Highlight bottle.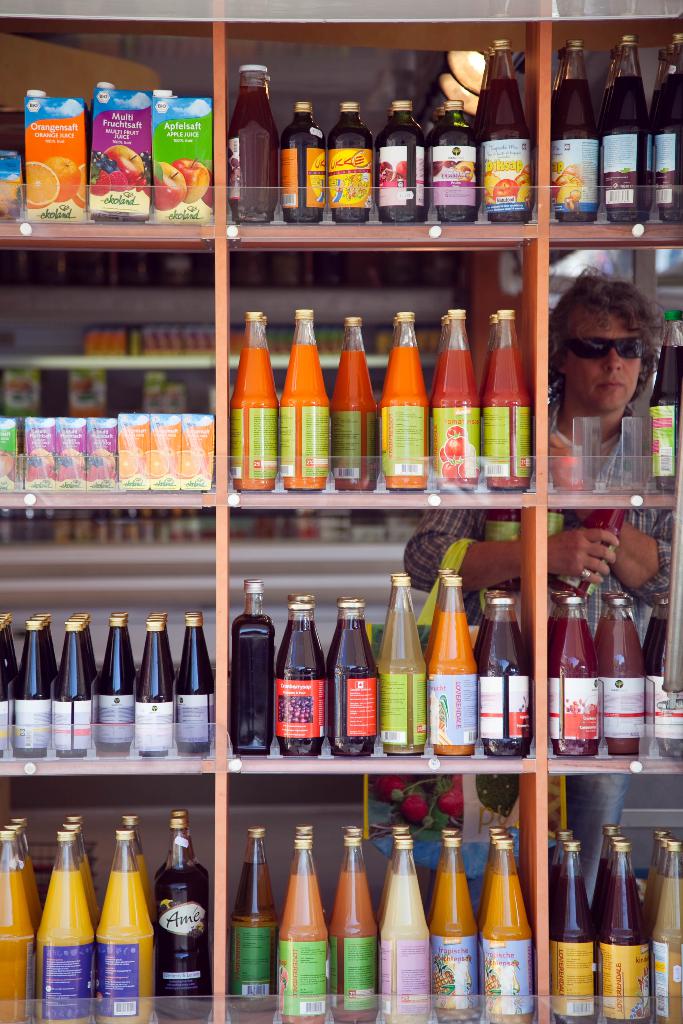
Highlighted region: bbox=[473, 823, 566, 1023].
